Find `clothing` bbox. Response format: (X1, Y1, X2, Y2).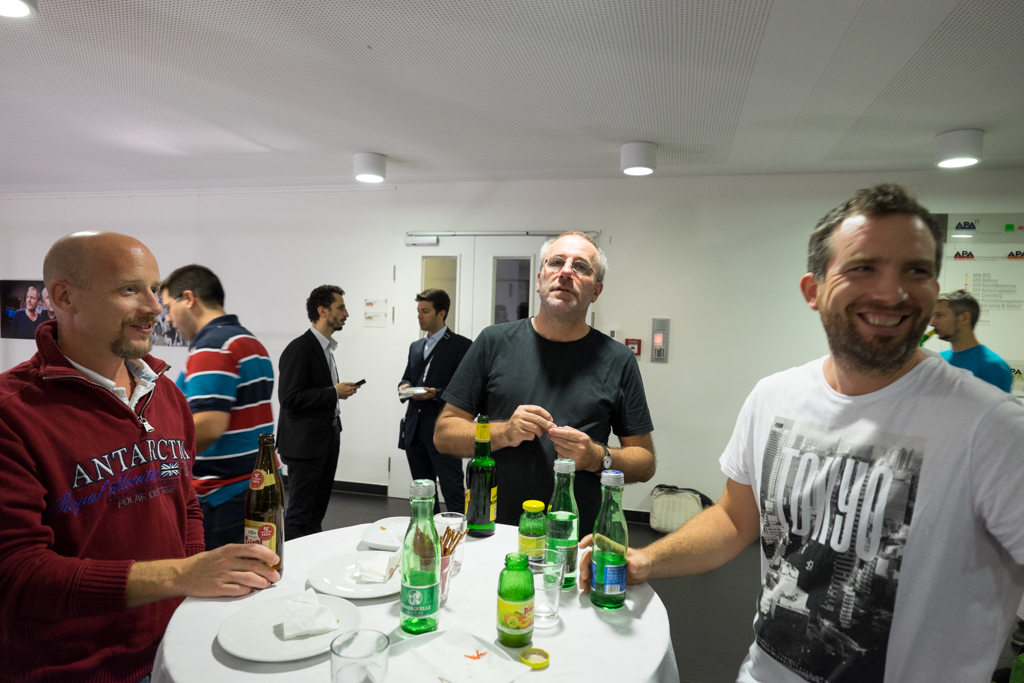
(722, 301, 1004, 679).
